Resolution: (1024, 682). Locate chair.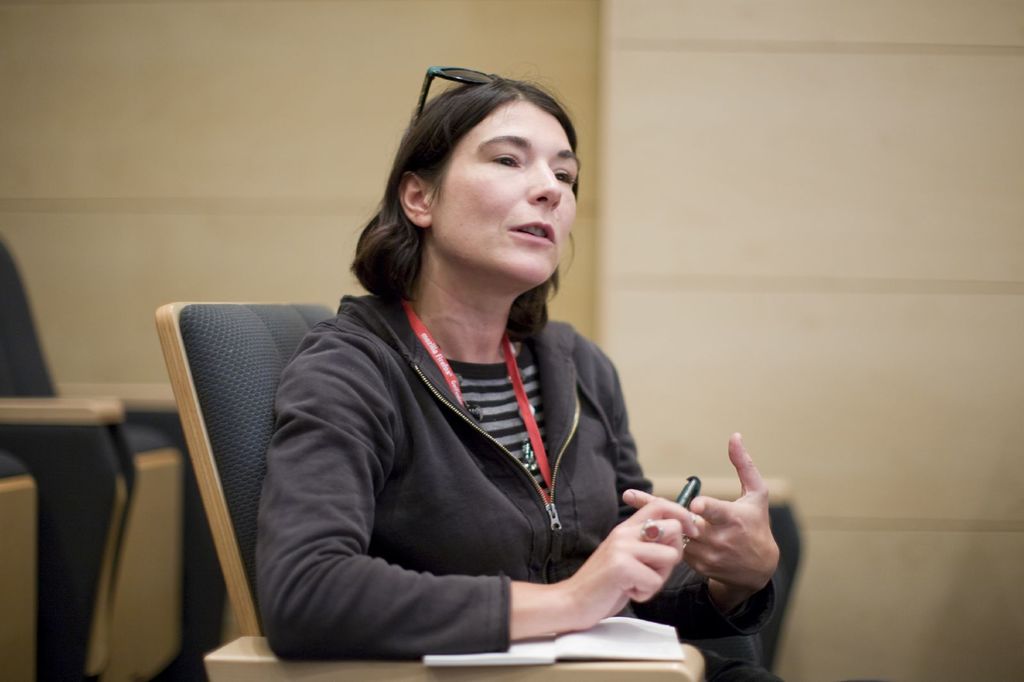
(x1=152, y1=301, x2=707, y2=681).
